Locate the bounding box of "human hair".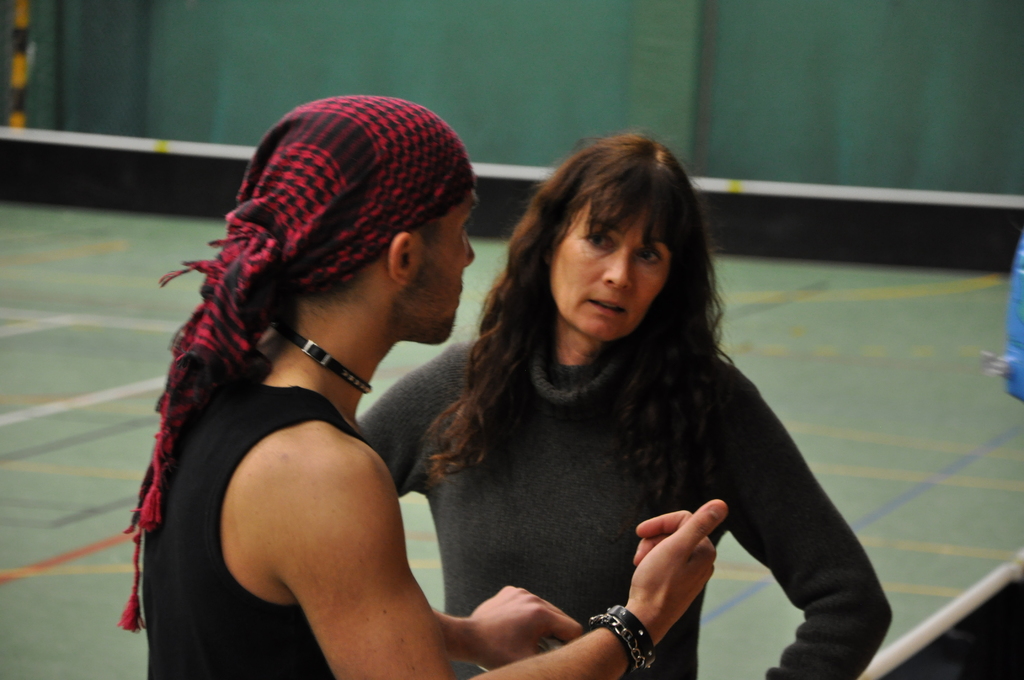
Bounding box: 430 180 819 530.
